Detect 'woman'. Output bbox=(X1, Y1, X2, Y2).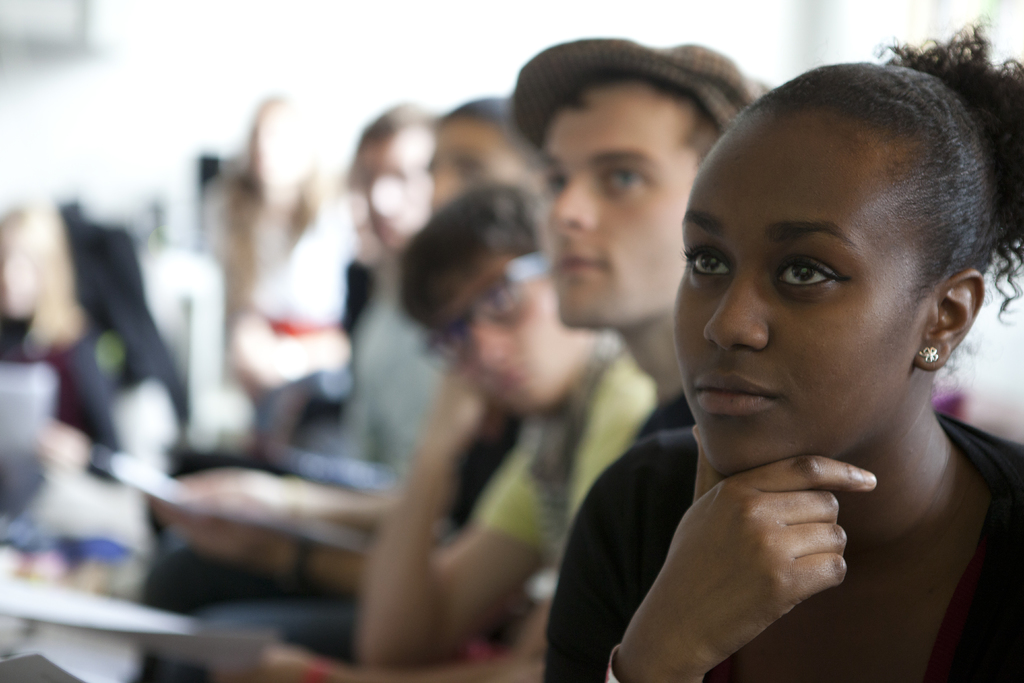
bbox=(0, 208, 173, 595).
